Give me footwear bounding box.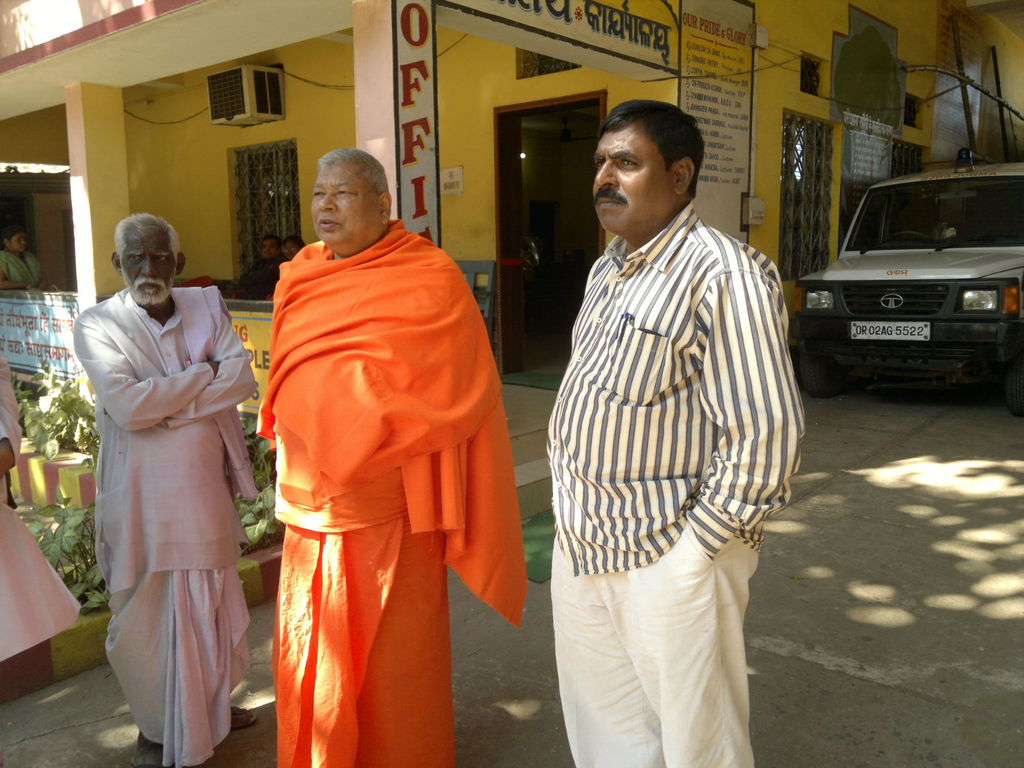
(left=228, top=706, right=256, bottom=728).
